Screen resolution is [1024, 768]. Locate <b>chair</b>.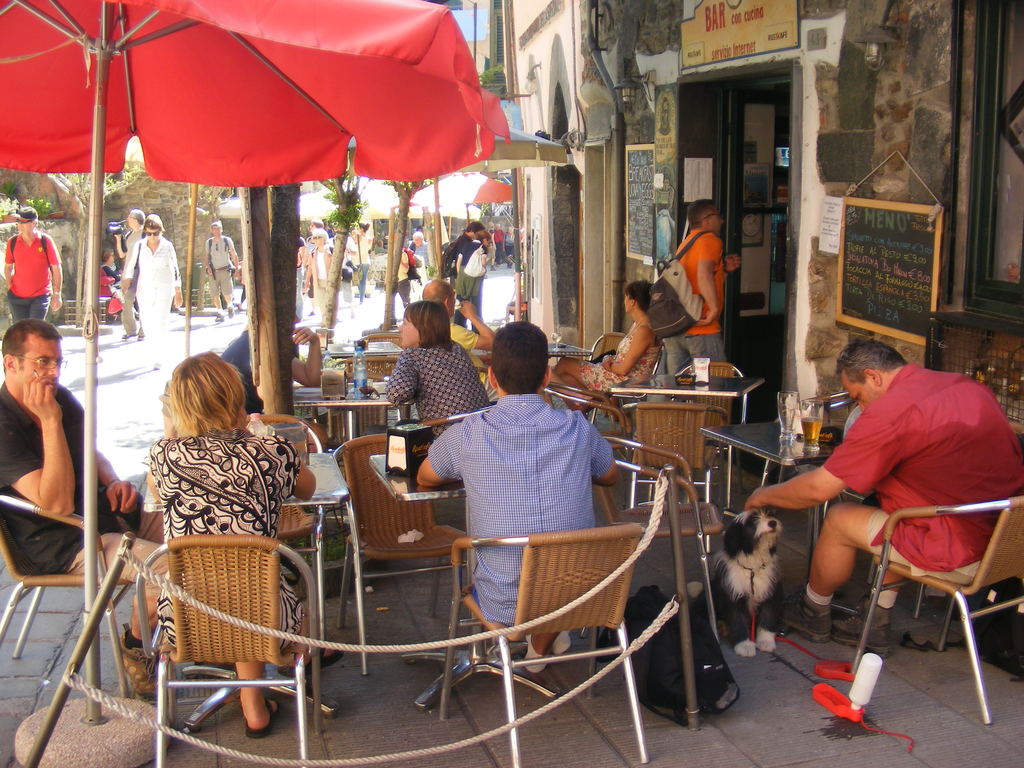
(left=340, top=325, right=403, bottom=385).
